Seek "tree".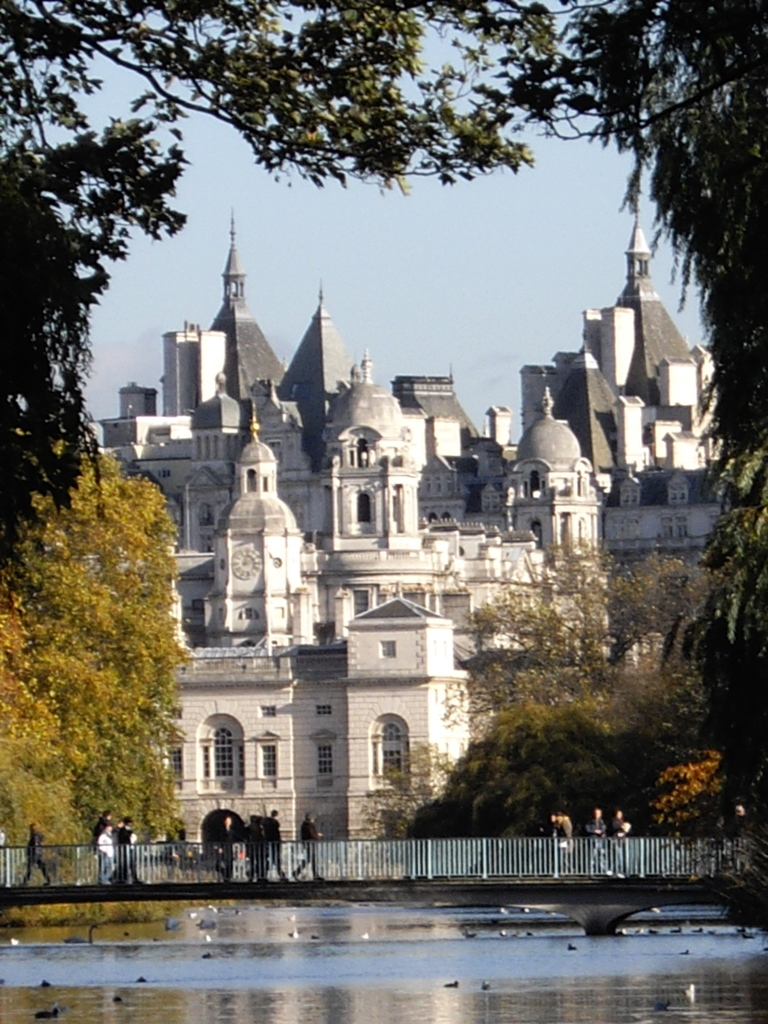
0, 0, 584, 197.
